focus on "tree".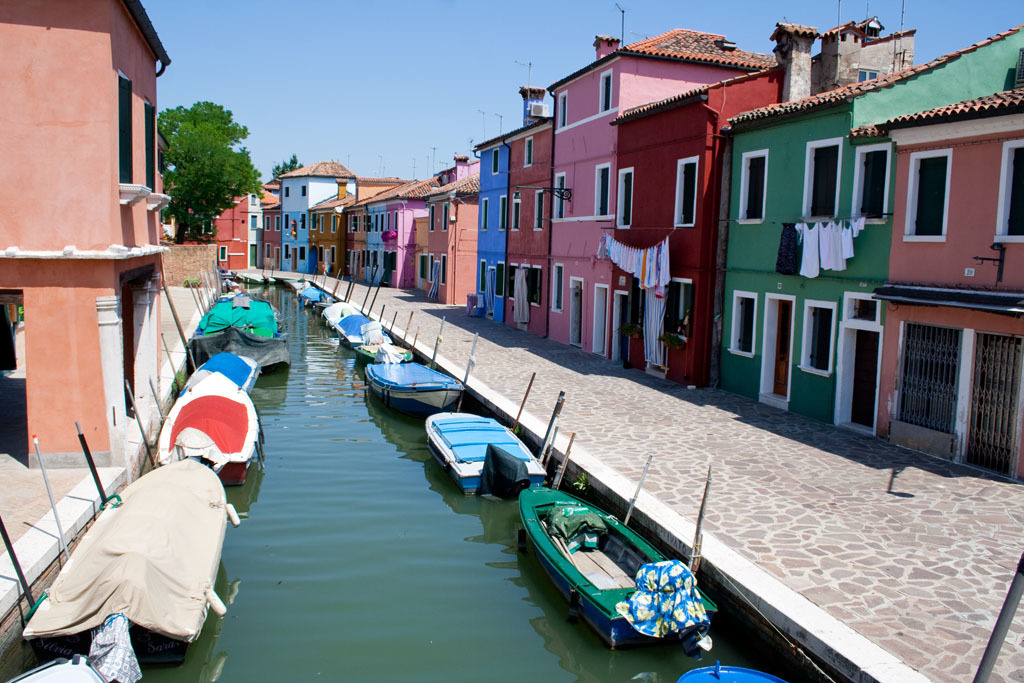
Focused at [144,83,257,245].
